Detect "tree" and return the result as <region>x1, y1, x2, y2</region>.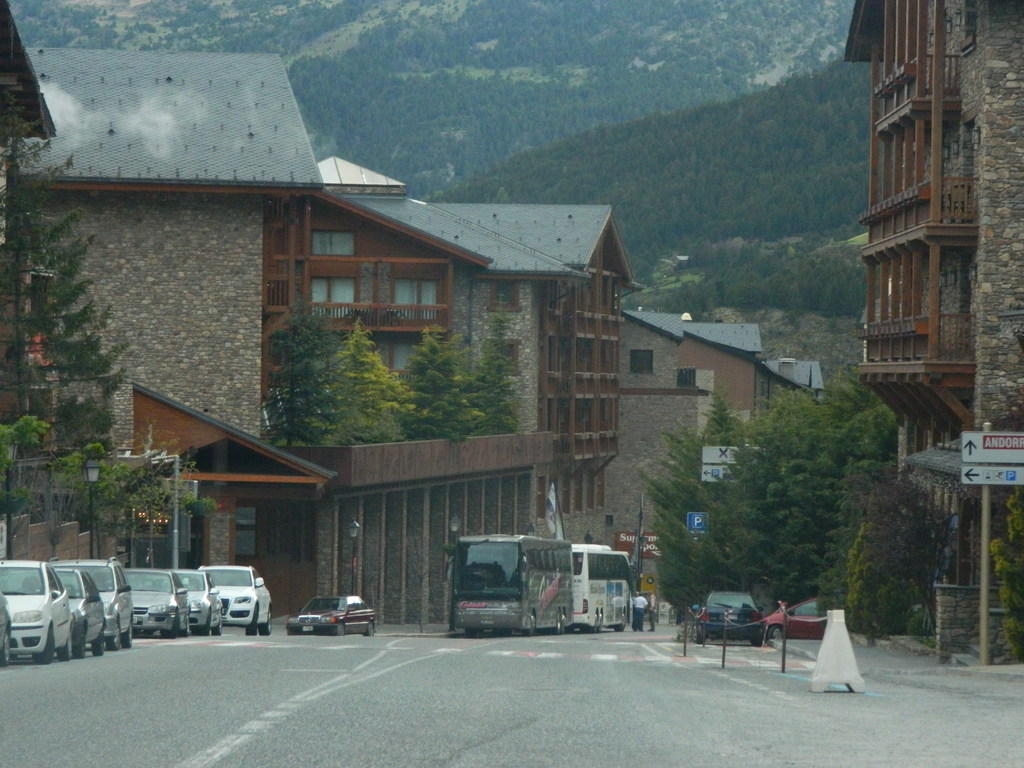
<region>476, 312, 520, 429</region>.
